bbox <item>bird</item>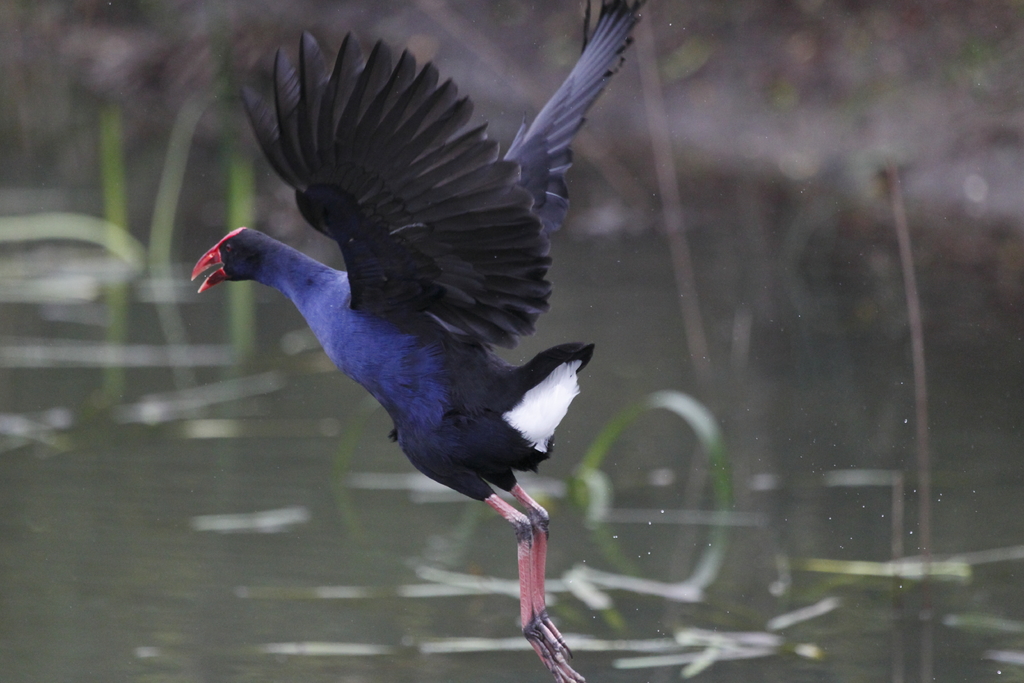
left=189, top=0, right=659, bottom=682
